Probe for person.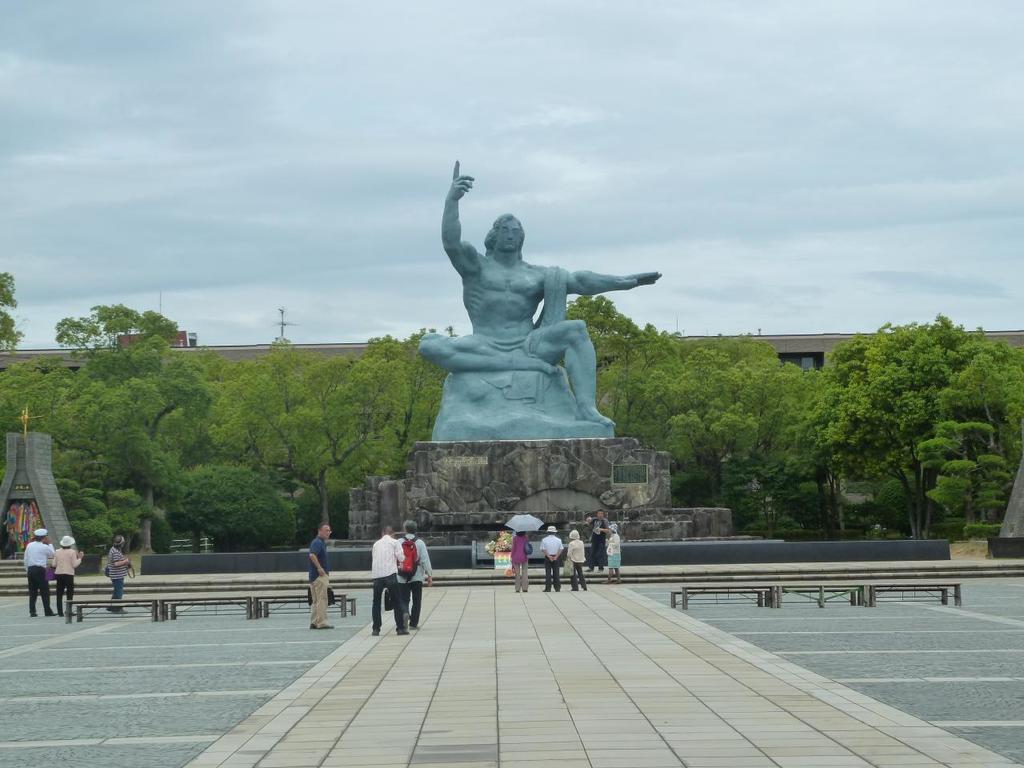
Probe result: bbox=(307, 518, 335, 628).
